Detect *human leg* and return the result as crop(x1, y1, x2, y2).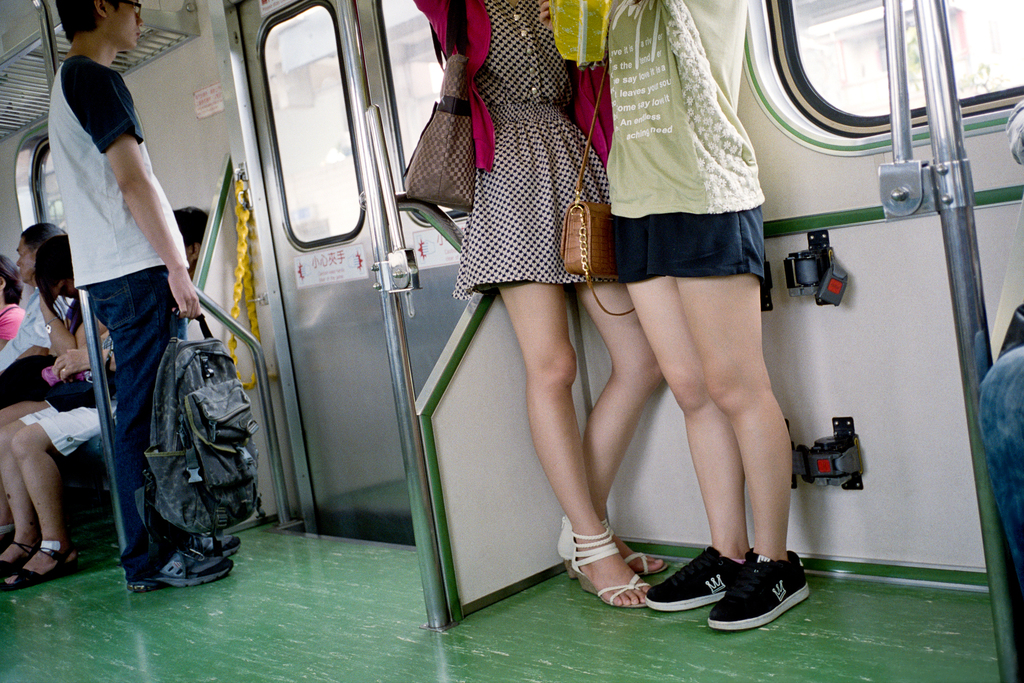
crop(497, 185, 812, 634).
